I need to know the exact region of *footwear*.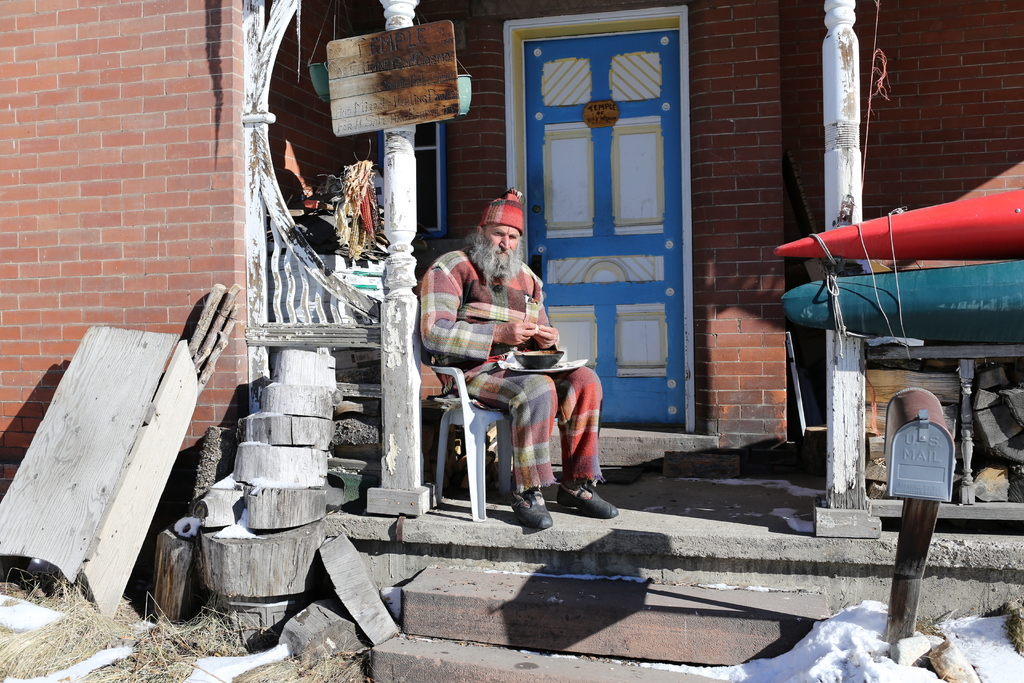
Region: box=[554, 479, 616, 519].
